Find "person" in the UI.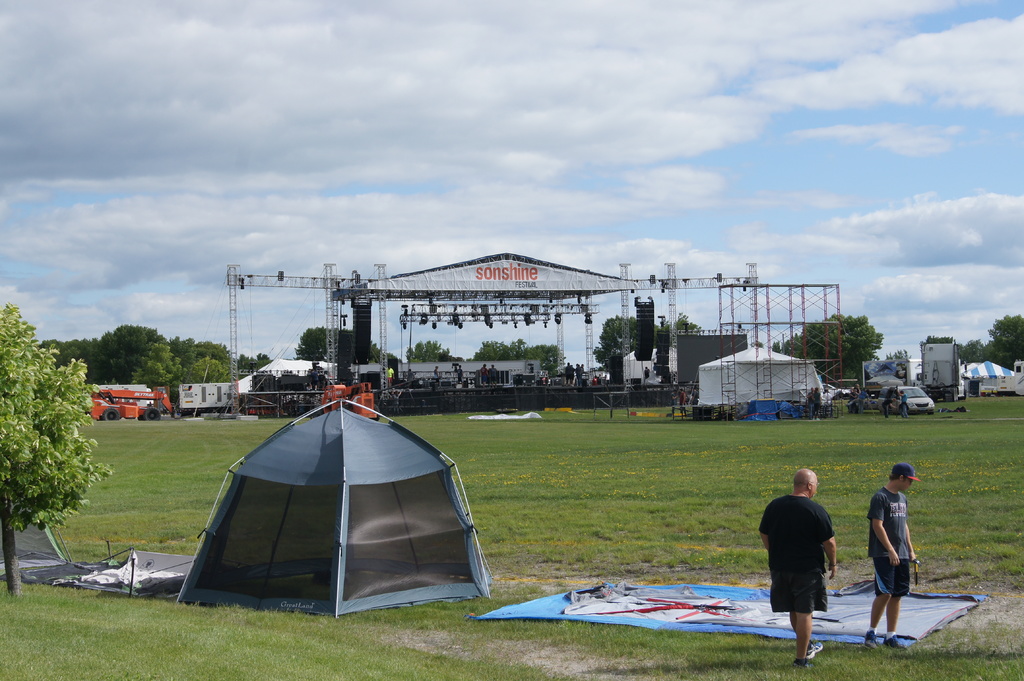
UI element at bbox=(888, 469, 943, 645).
